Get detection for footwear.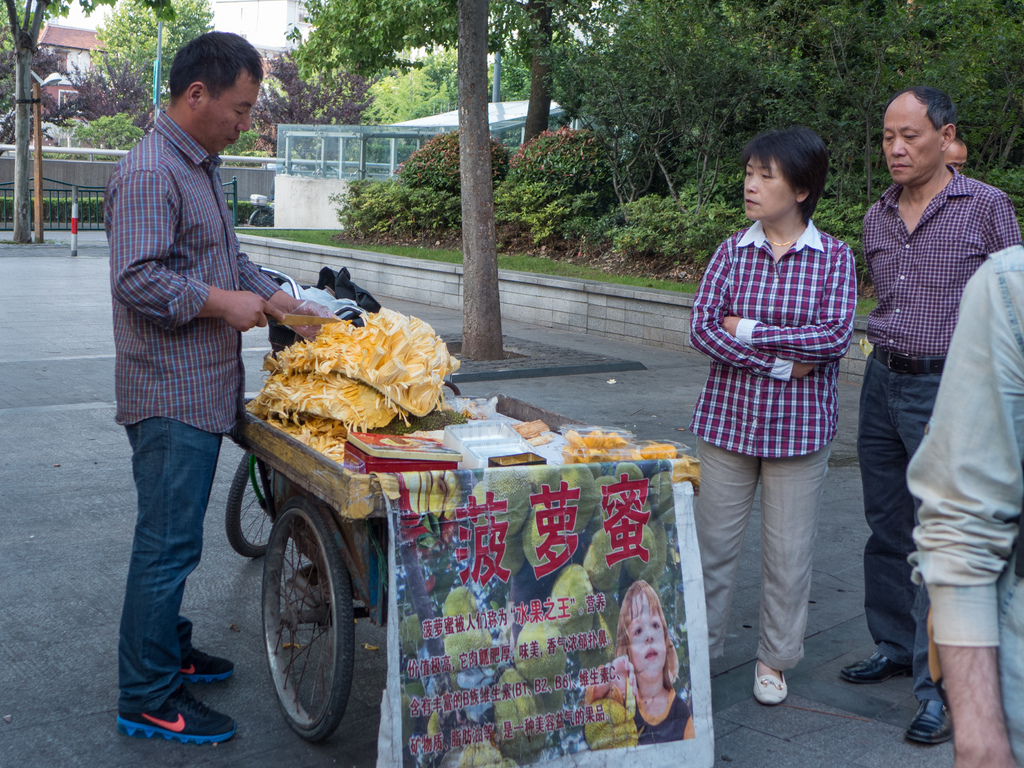
Detection: bbox(752, 661, 789, 703).
